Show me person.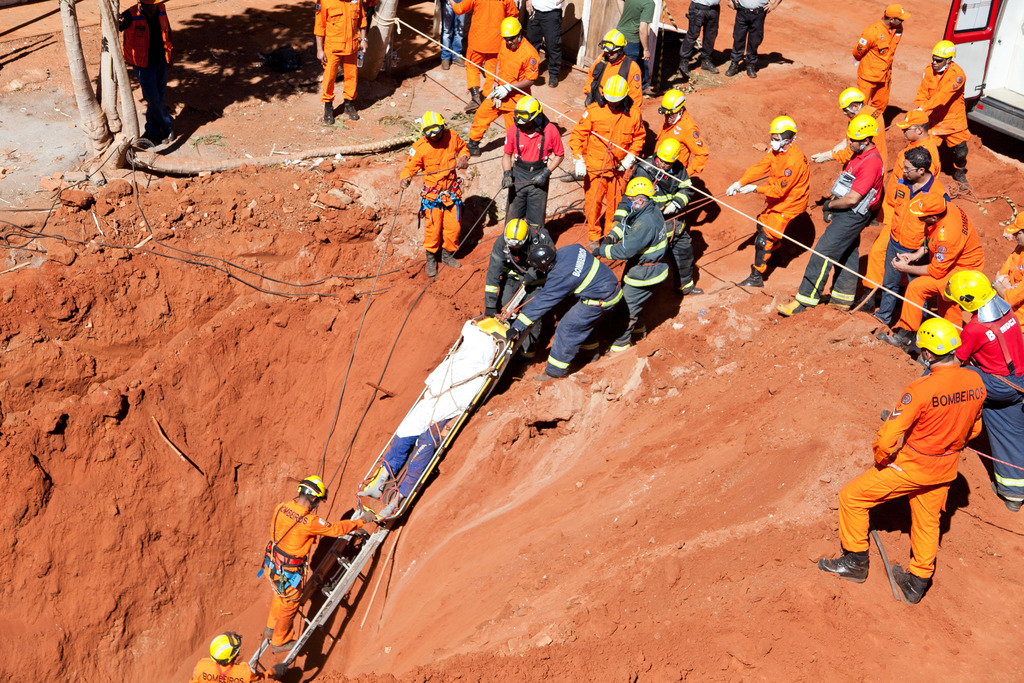
person is here: <box>674,0,723,76</box>.
